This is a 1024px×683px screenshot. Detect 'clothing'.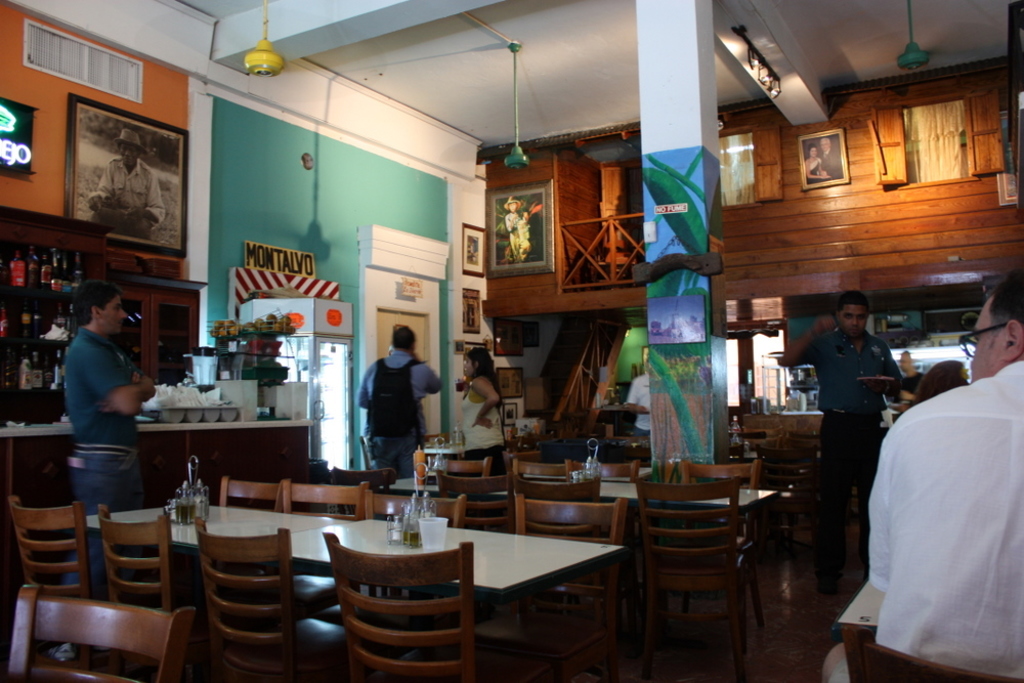
458/372/507/460.
